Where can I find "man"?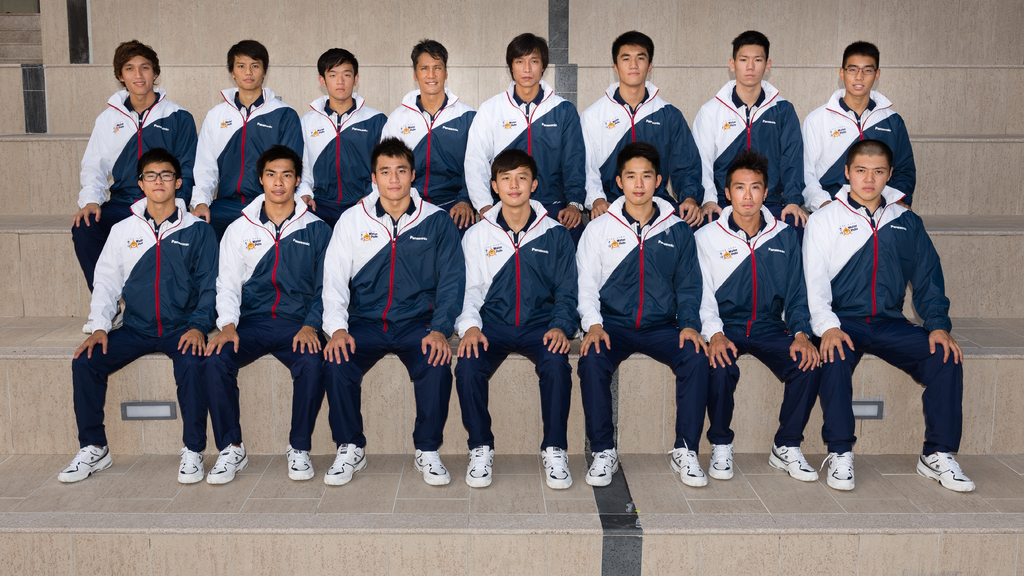
You can find it at [left=579, top=143, right=712, bottom=490].
